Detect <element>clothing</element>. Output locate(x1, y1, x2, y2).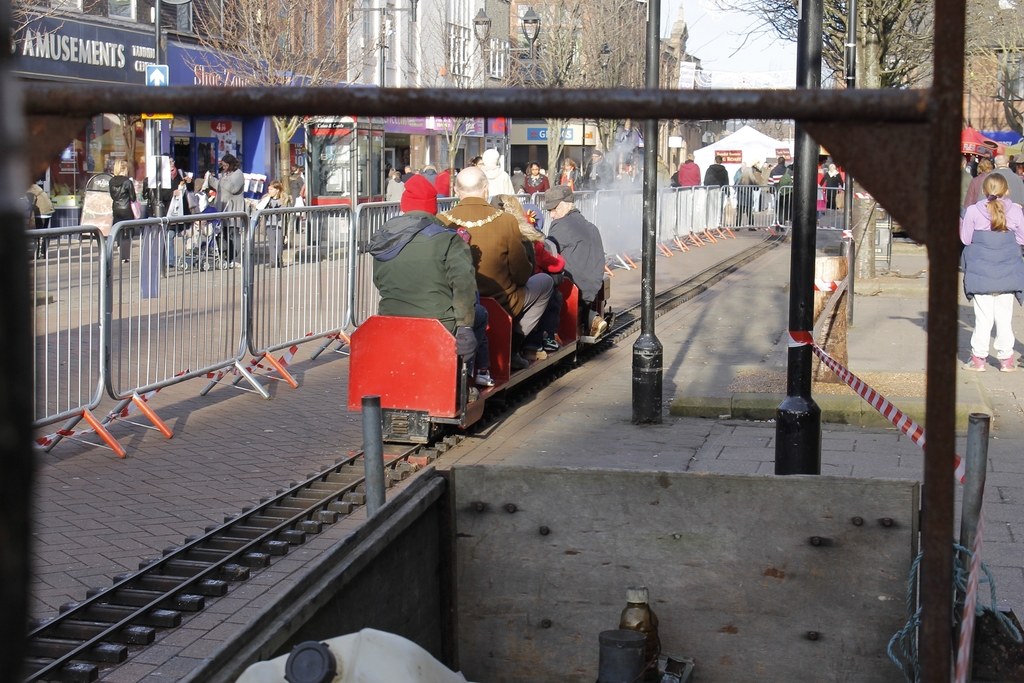
locate(431, 190, 561, 352).
